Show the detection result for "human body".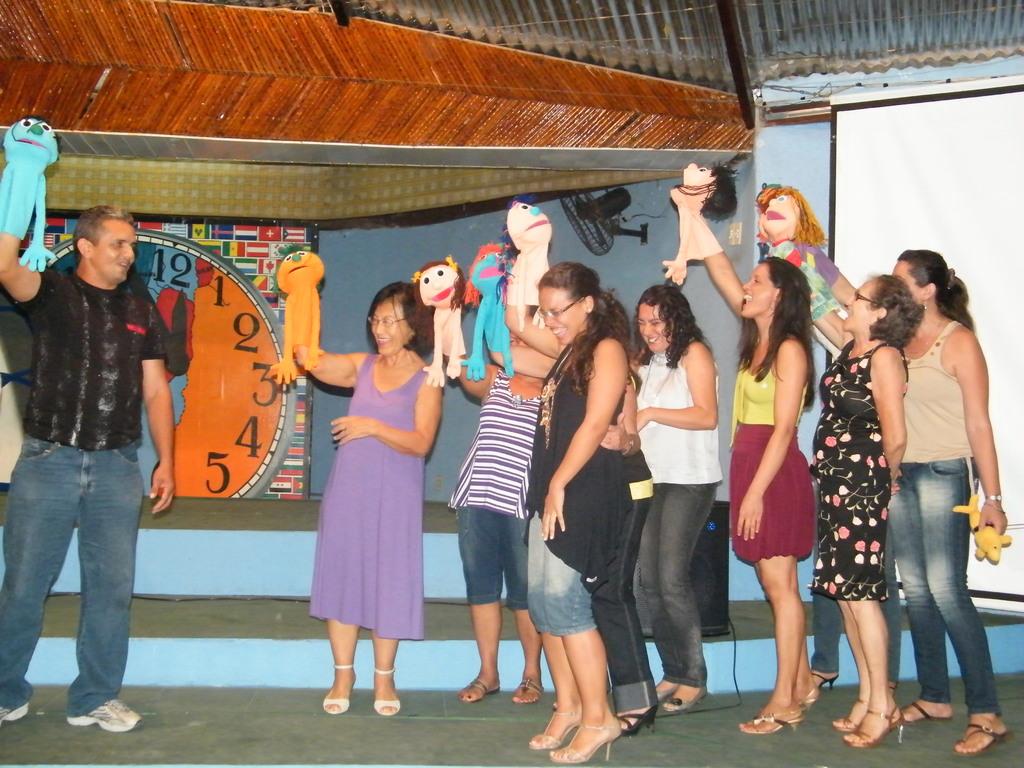
locate(895, 314, 1011, 766).
